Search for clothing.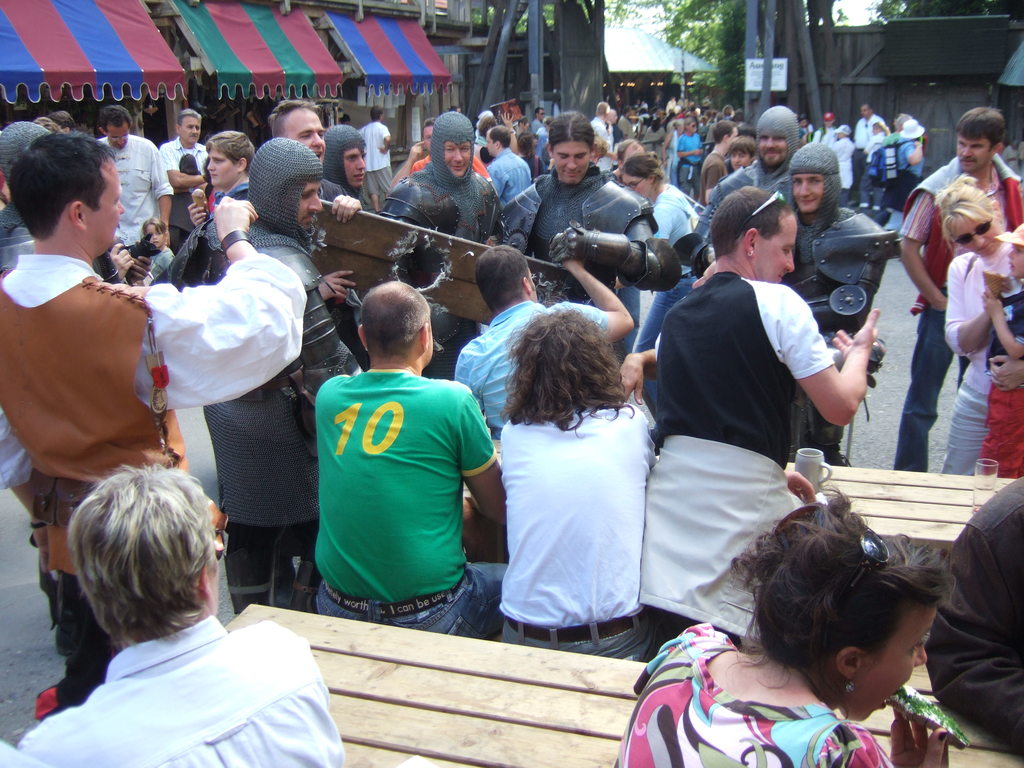
Found at [943, 237, 1007, 482].
